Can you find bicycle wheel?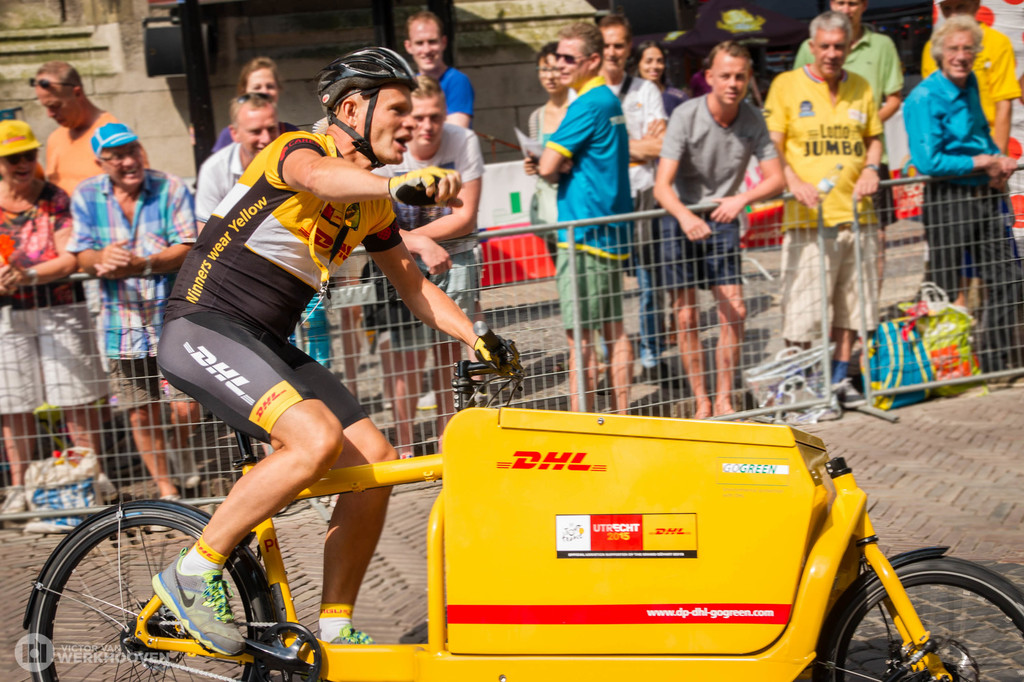
Yes, bounding box: region(28, 503, 234, 667).
